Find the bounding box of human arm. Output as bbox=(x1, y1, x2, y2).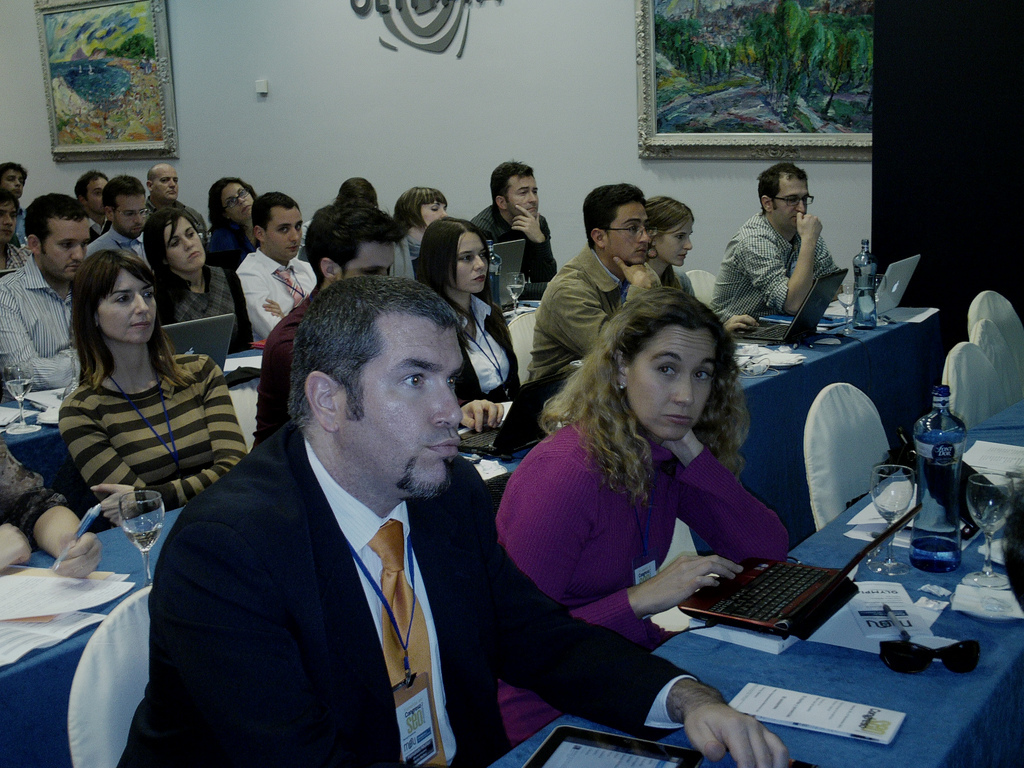
bbox=(241, 261, 288, 344).
